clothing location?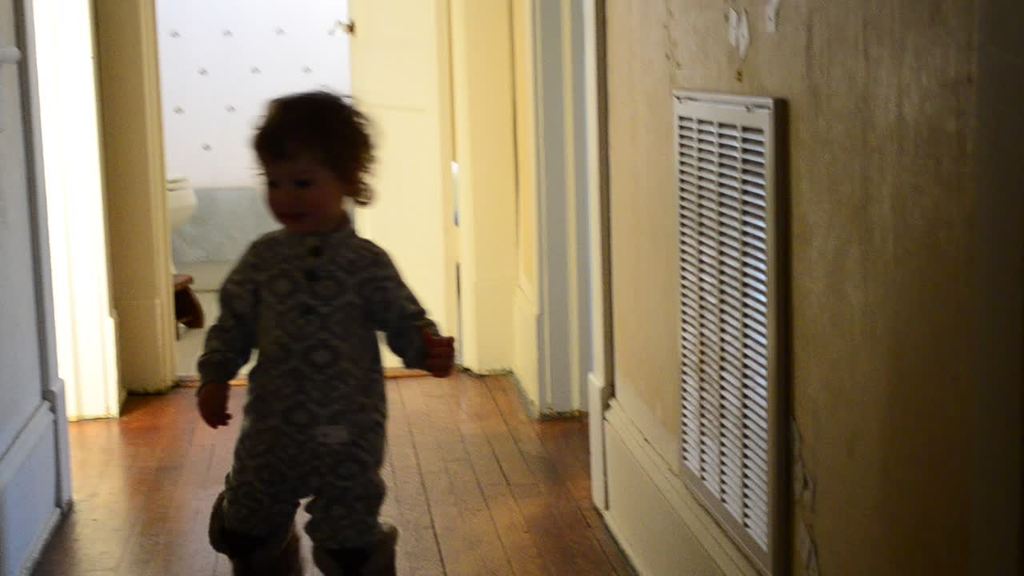
x1=190 y1=189 x2=419 y2=547
